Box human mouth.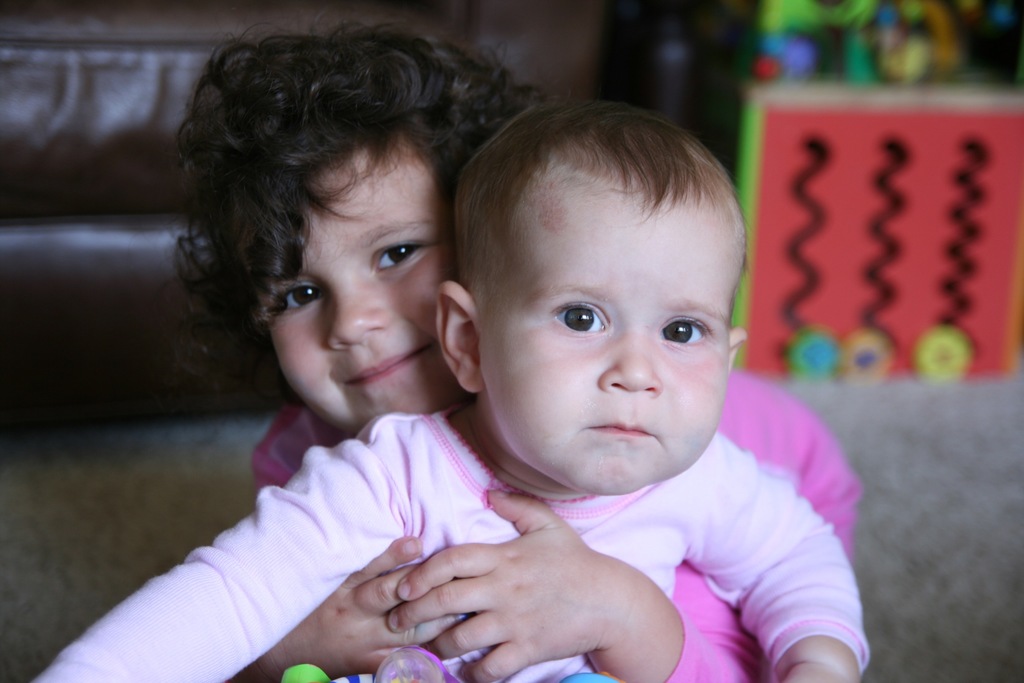
bbox=(340, 345, 428, 401).
